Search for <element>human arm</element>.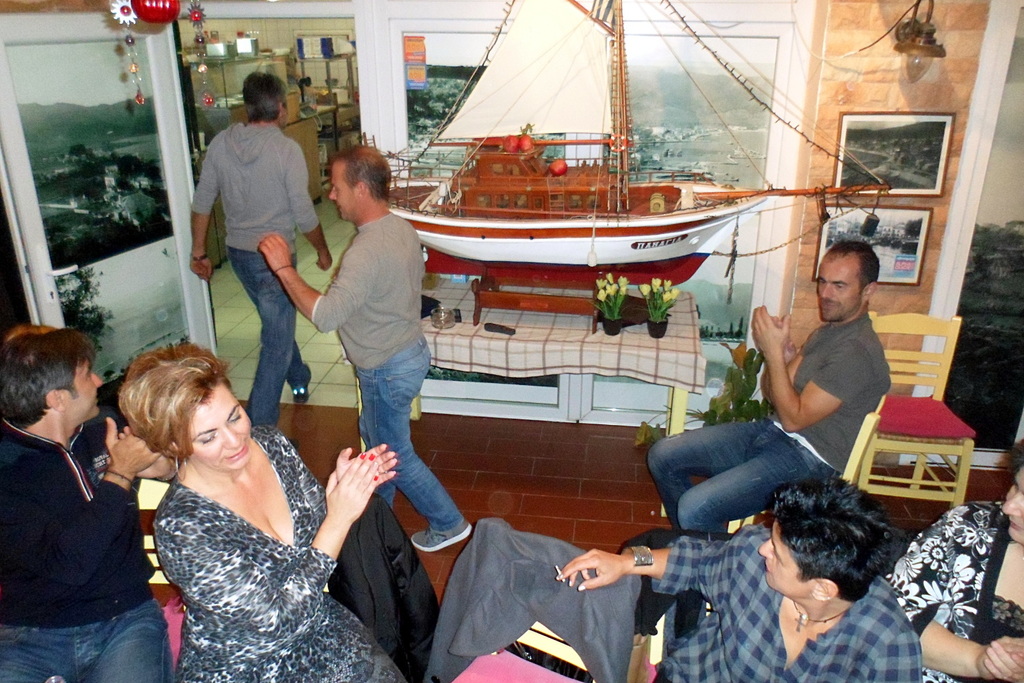
Found at [x1=184, y1=136, x2=225, y2=281].
